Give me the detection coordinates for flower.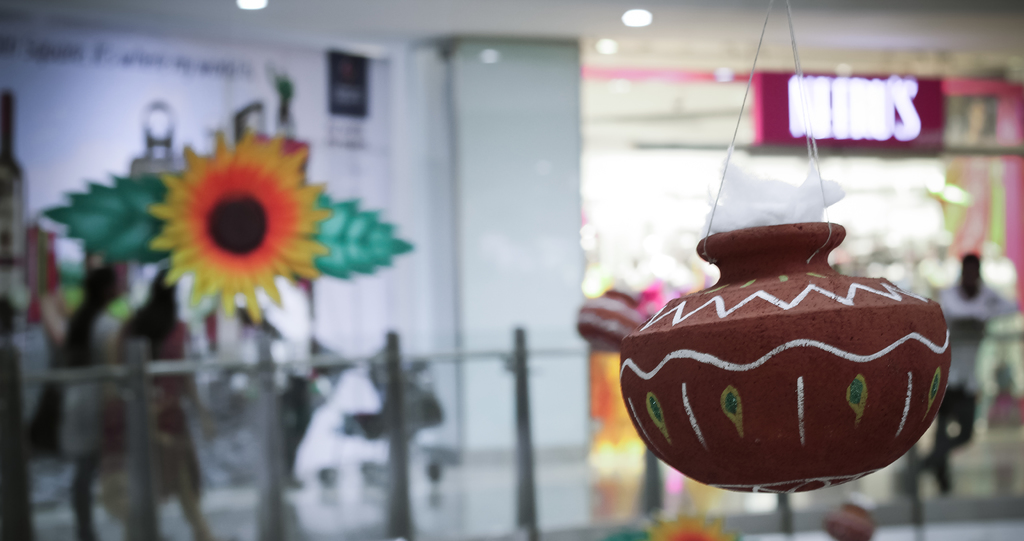
[left=142, top=116, right=324, bottom=308].
